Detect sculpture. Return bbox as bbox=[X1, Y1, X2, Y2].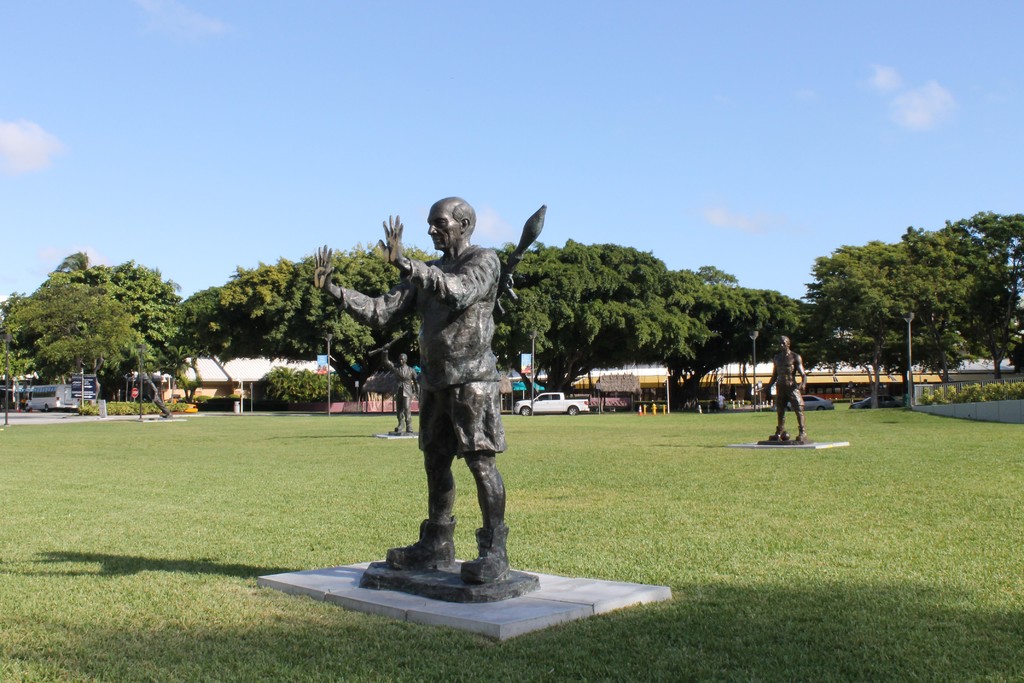
bbox=[309, 188, 548, 588].
